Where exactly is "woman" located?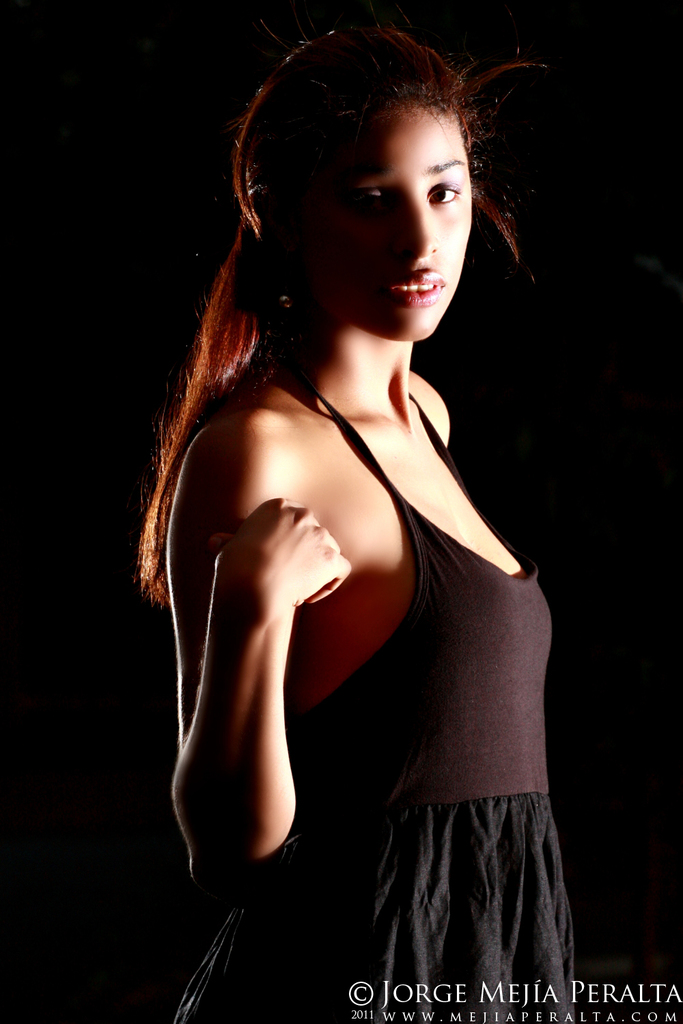
Its bounding box is [95,12,591,1001].
